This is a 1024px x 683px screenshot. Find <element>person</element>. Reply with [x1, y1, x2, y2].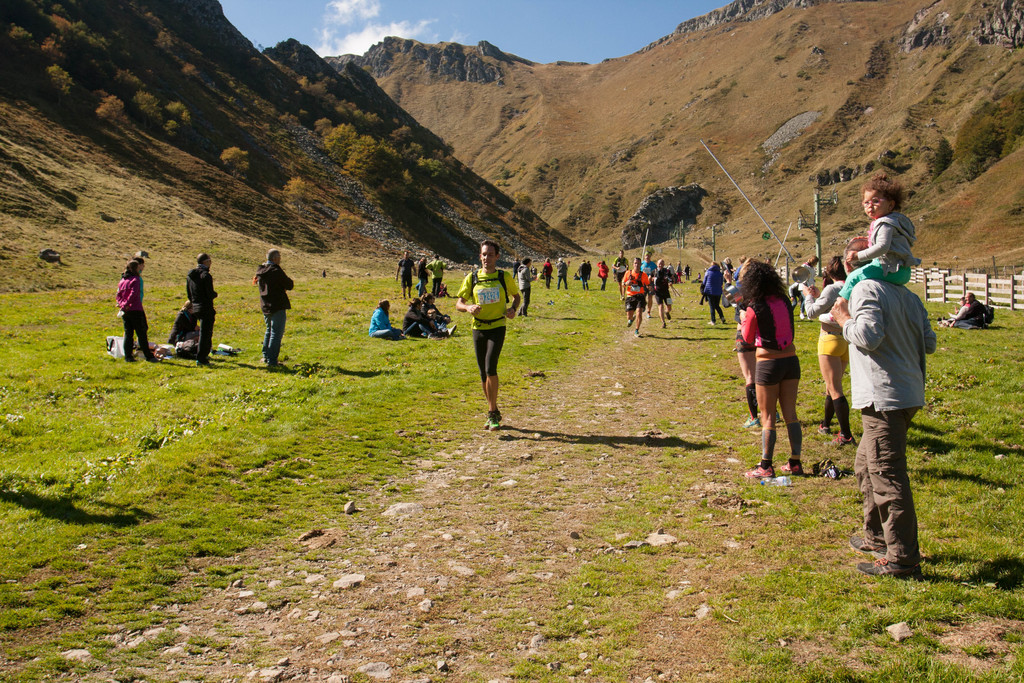
[817, 168, 922, 327].
